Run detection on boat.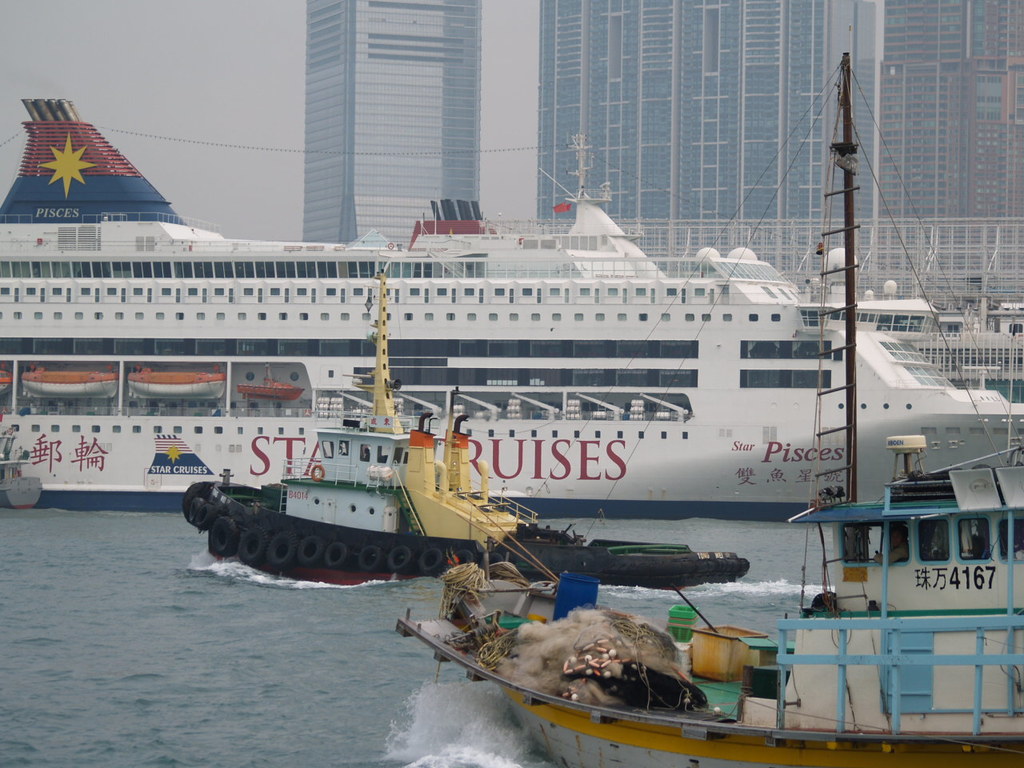
Result: [391, 58, 1021, 766].
